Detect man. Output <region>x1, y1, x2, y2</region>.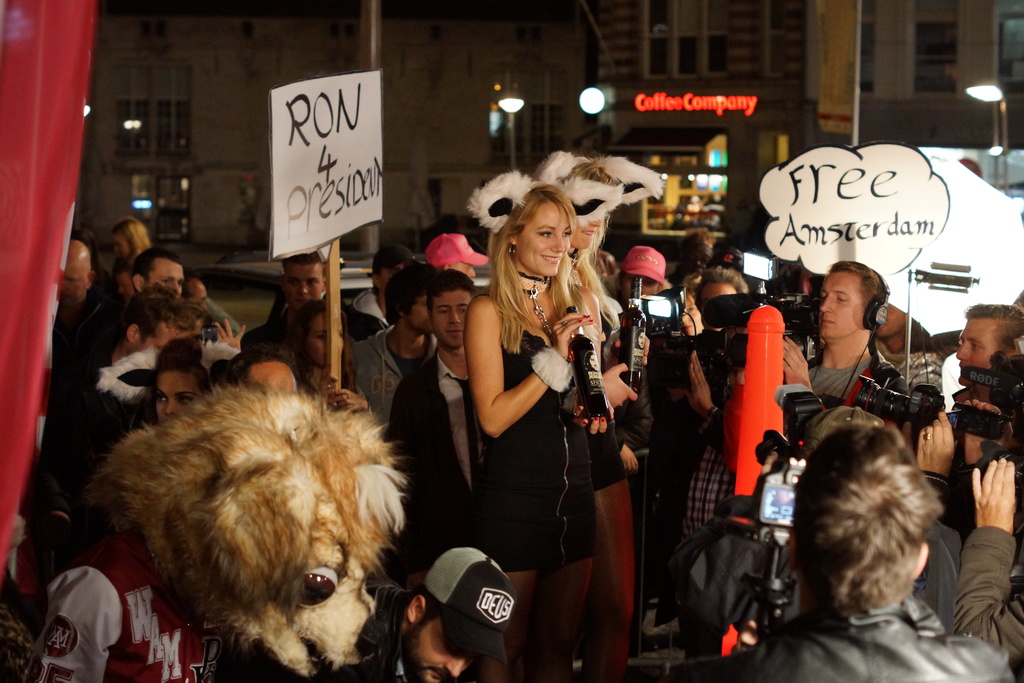
<region>231, 342, 300, 395</region>.
